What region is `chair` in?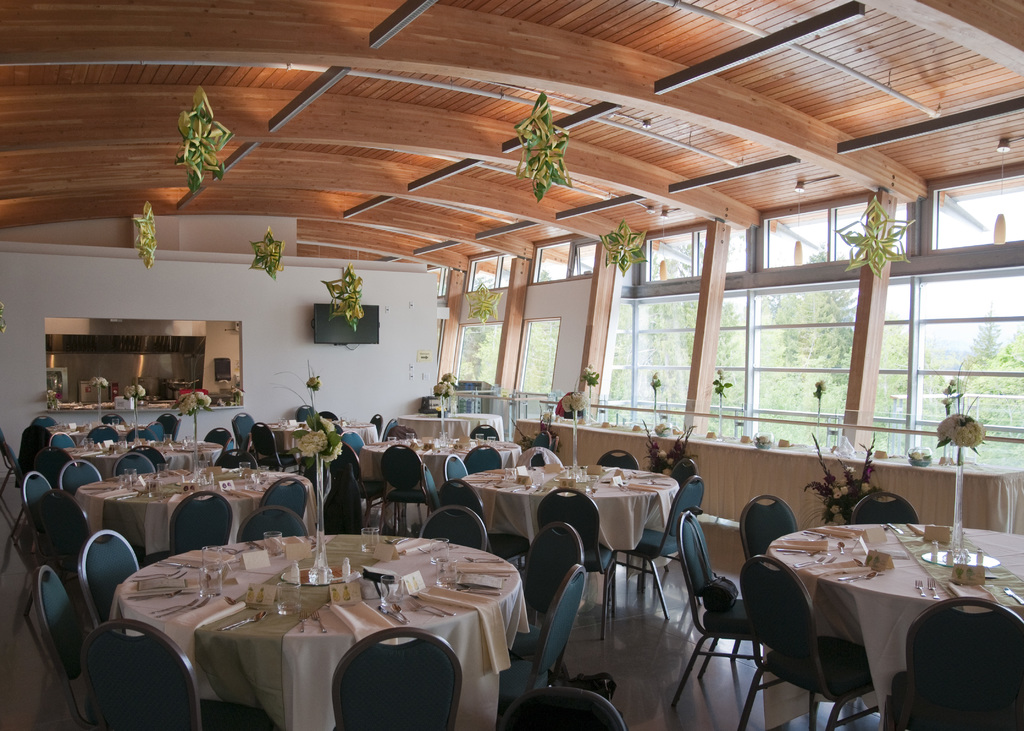
rect(341, 427, 400, 524).
